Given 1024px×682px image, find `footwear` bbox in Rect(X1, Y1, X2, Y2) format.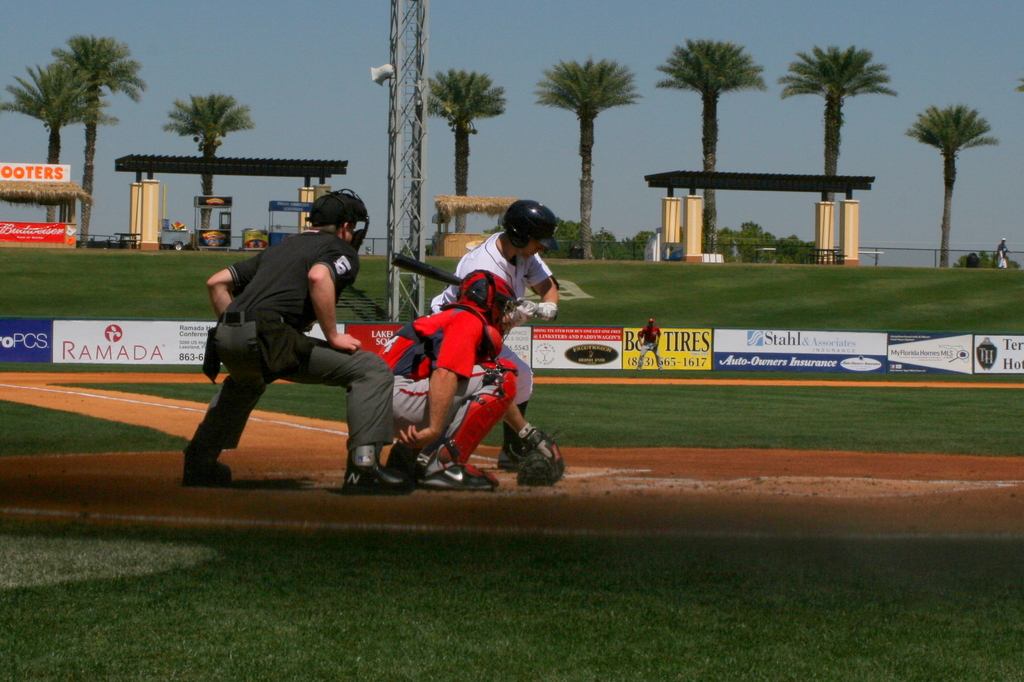
Rect(519, 451, 549, 491).
